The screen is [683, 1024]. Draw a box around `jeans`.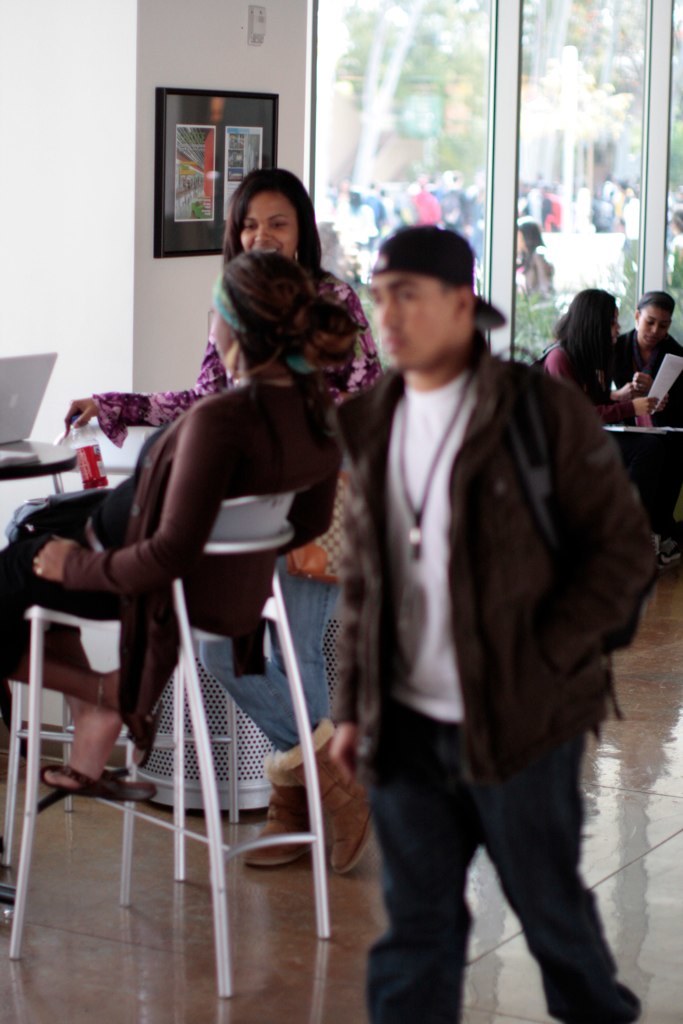
213/553/341/734.
